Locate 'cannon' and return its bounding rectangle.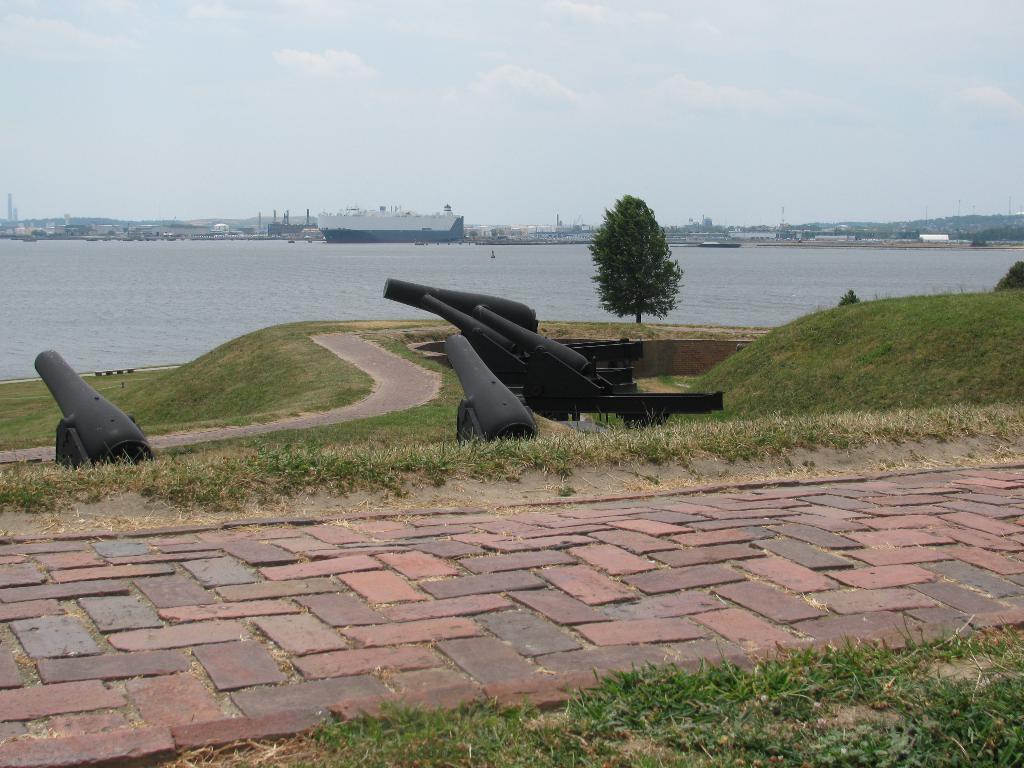
rect(35, 351, 157, 478).
